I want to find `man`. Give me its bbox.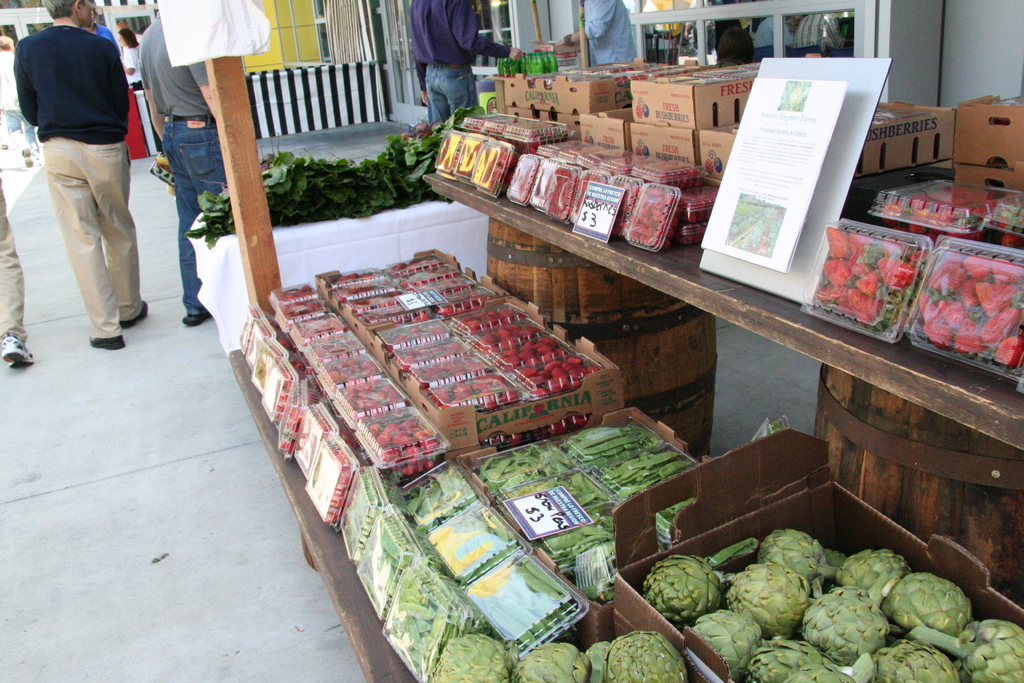
[x1=138, y1=0, x2=291, y2=320].
